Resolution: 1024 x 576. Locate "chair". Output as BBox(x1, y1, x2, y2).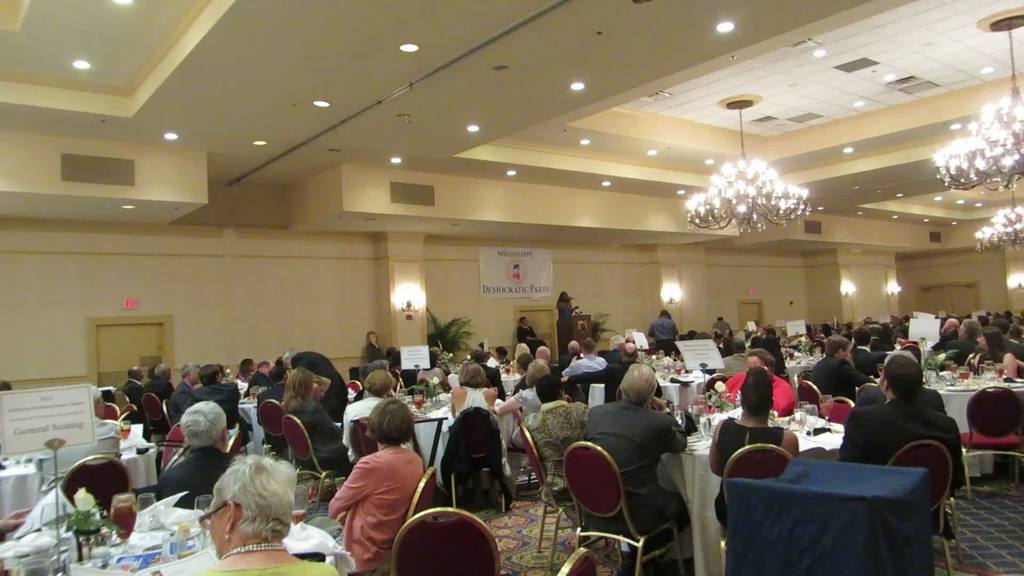
BBox(956, 381, 1023, 497).
